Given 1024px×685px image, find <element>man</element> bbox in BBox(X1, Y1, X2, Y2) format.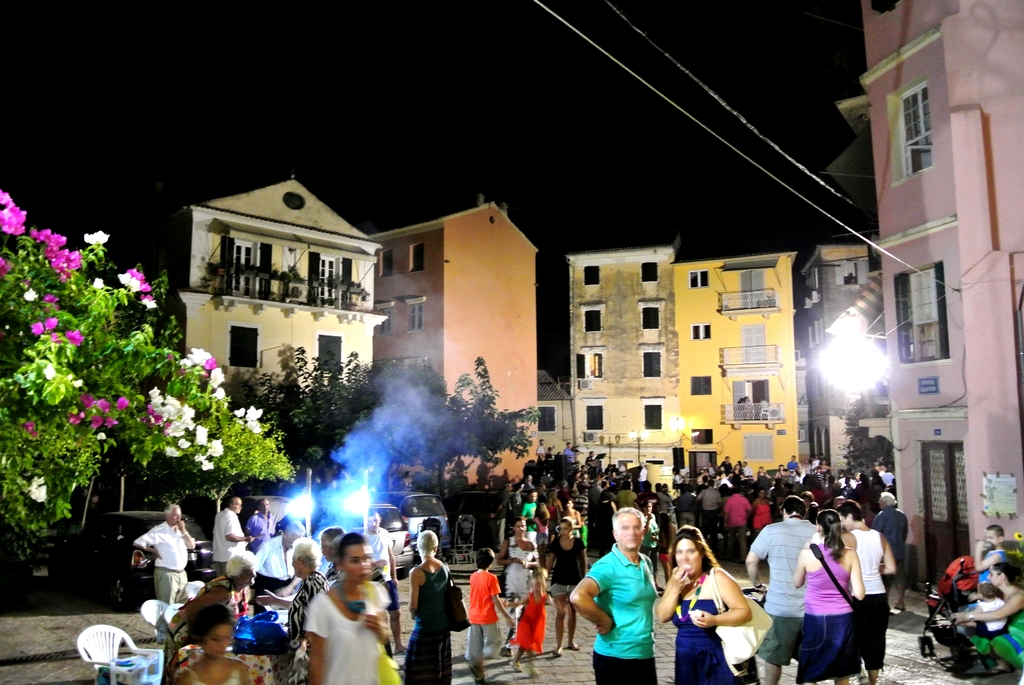
BBox(363, 510, 407, 654).
